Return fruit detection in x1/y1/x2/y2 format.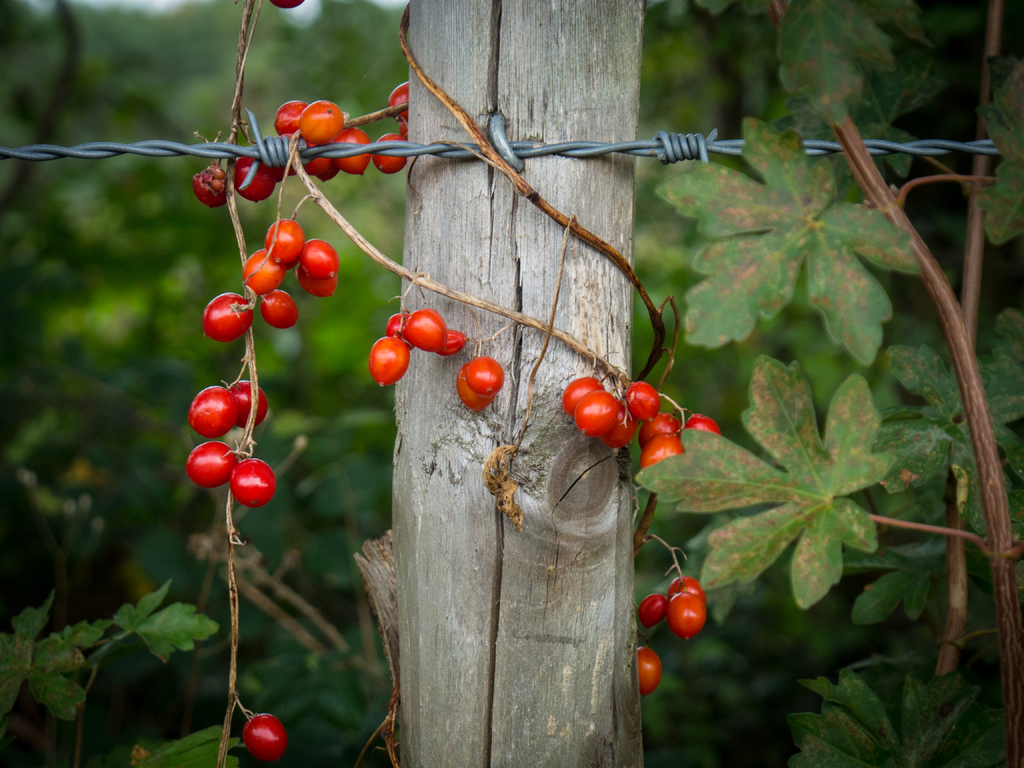
666/574/703/605.
